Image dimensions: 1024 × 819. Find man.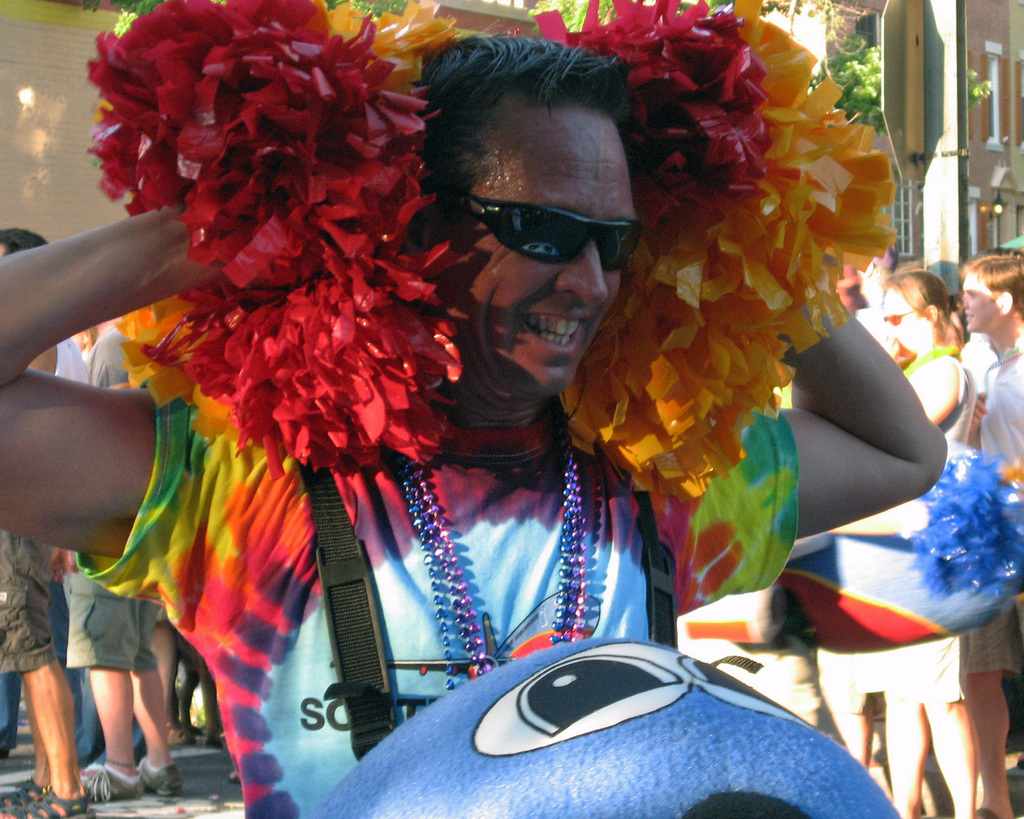
select_region(0, 228, 99, 818).
